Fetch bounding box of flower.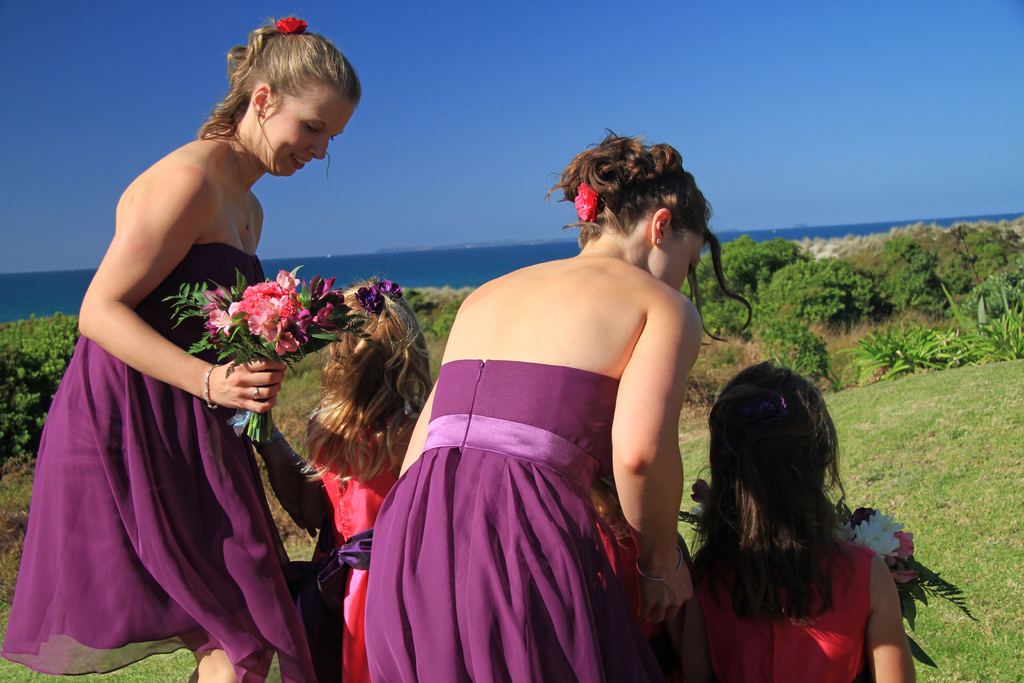
Bbox: 204/286/237/314.
